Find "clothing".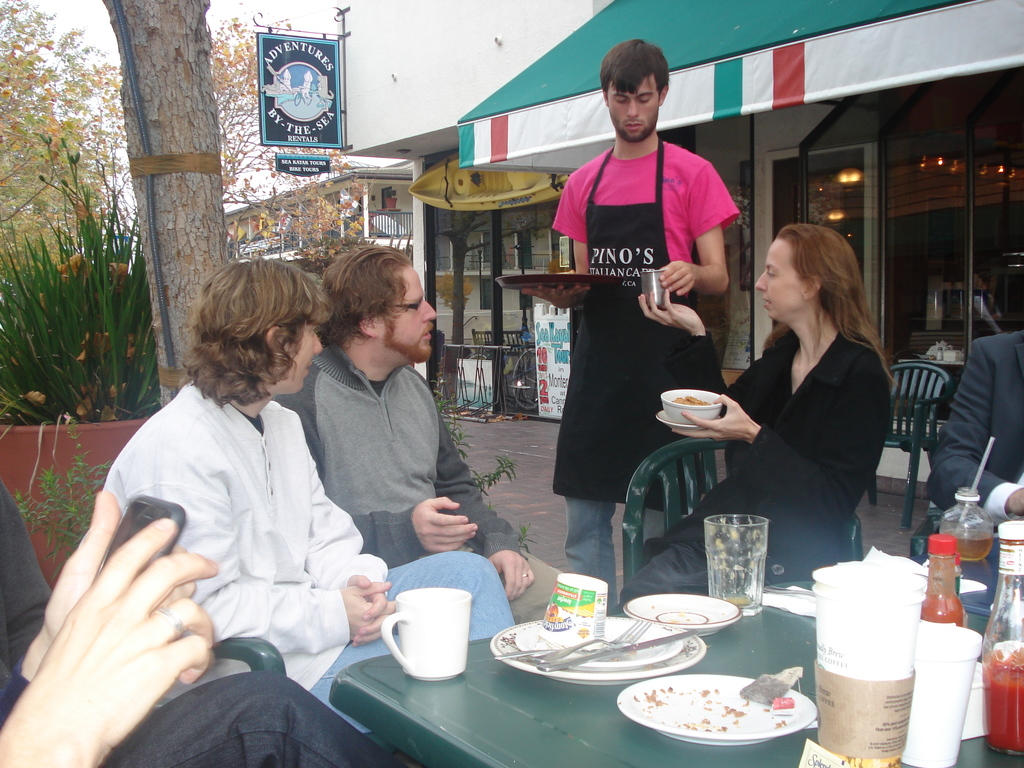
[267, 339, 520, 729].
